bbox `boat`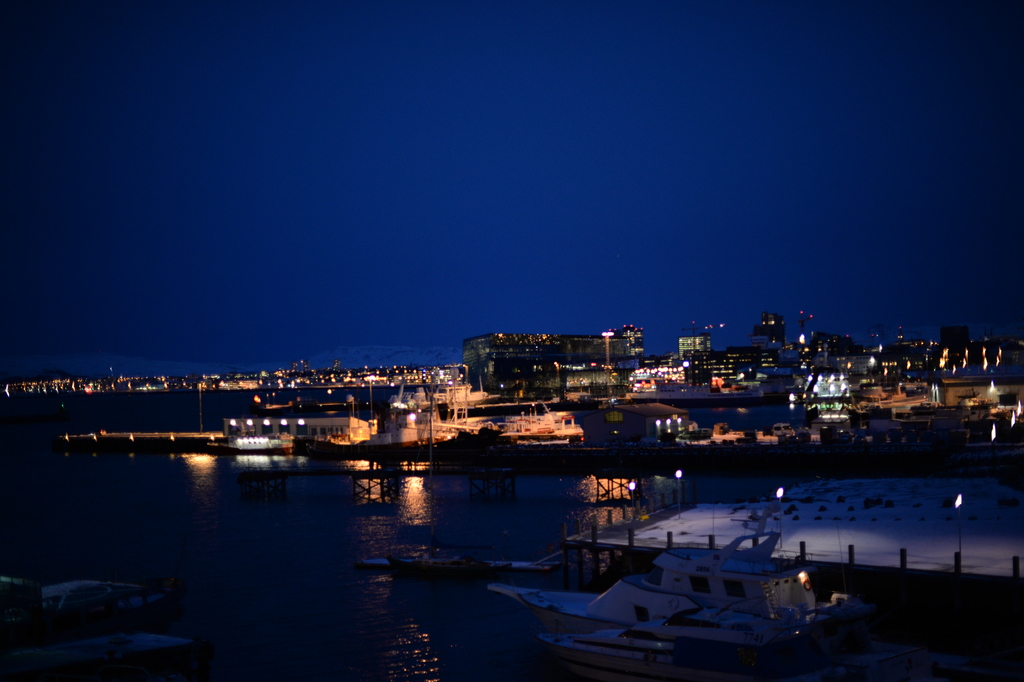
pyautogui.locateOnScreen(33, 572, 175, 631)
